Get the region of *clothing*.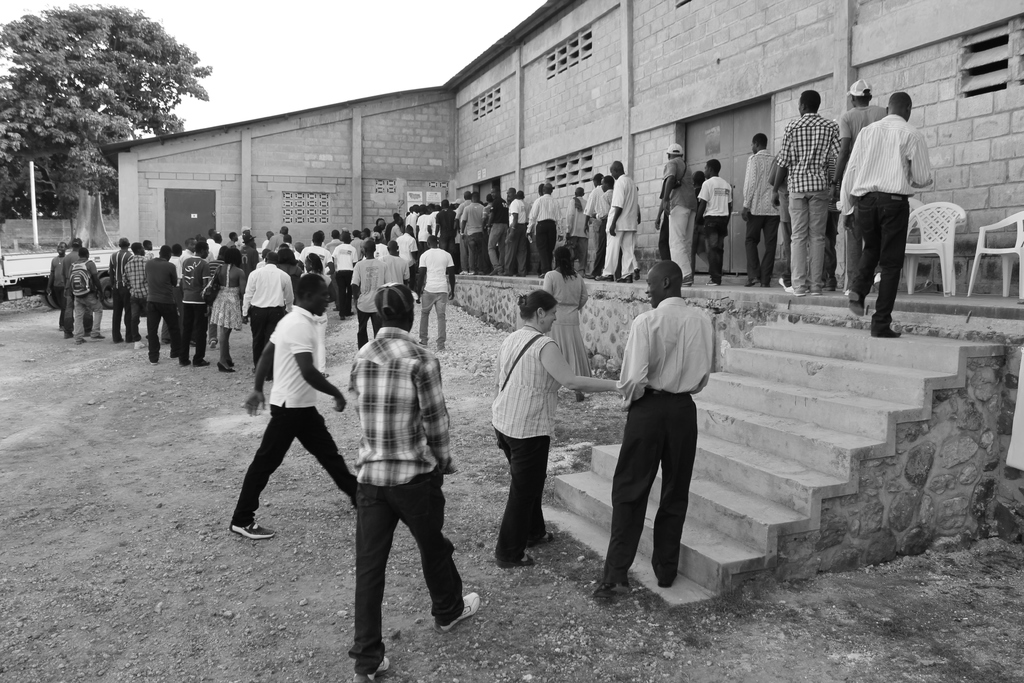
[433, 208, 453, 252].
